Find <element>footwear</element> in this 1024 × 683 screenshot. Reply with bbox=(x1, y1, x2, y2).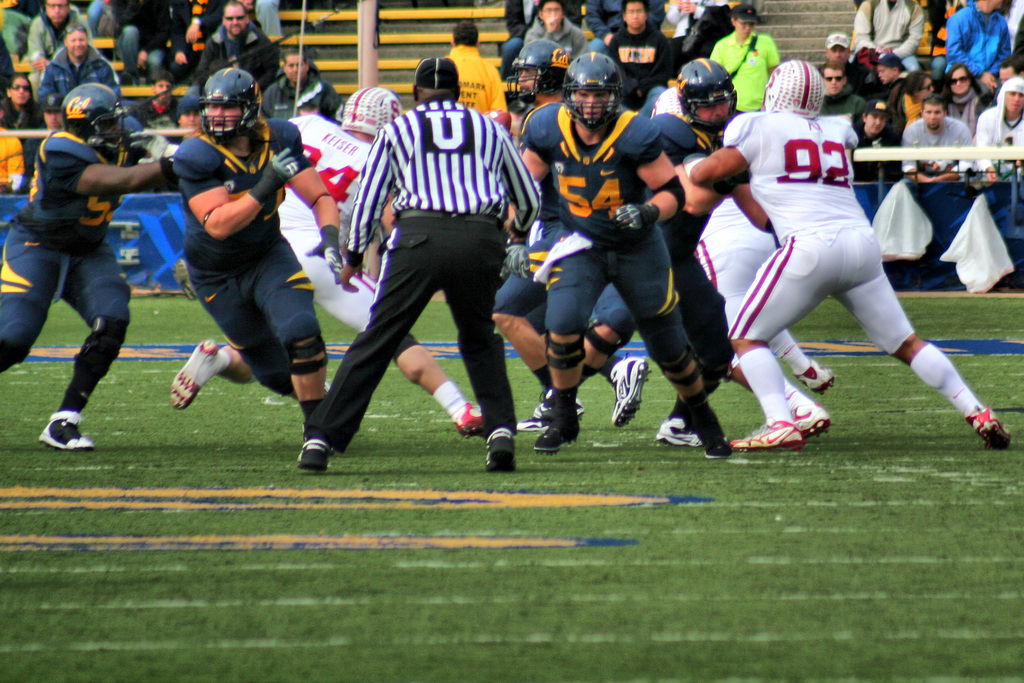
bbox=(525, 391, 589, 426).
